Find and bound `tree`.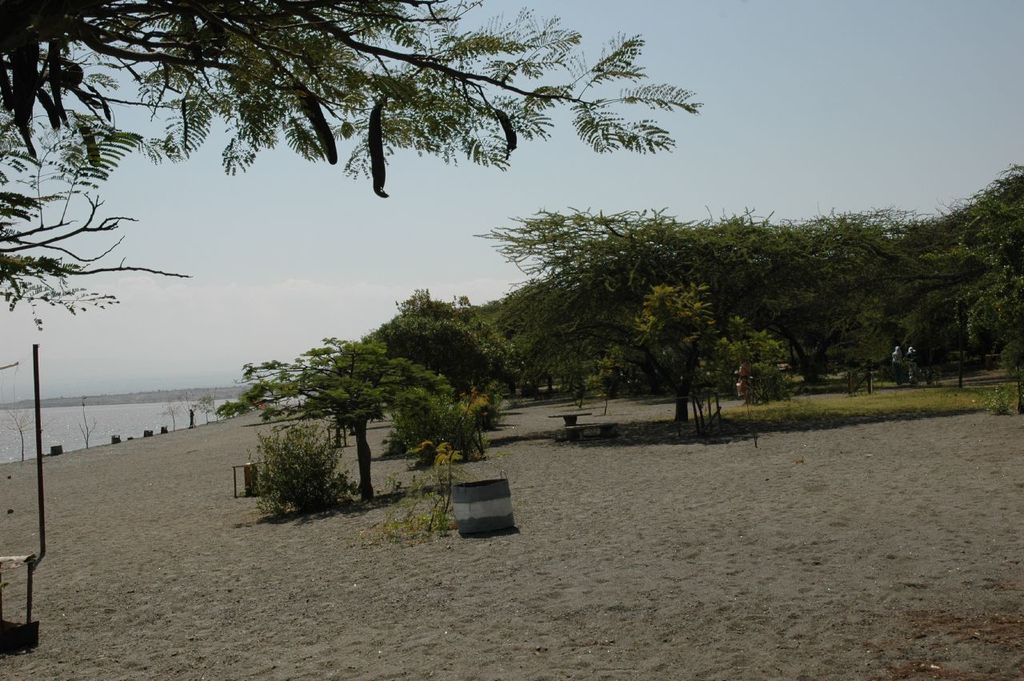
Bound: 0/0/690/205.
